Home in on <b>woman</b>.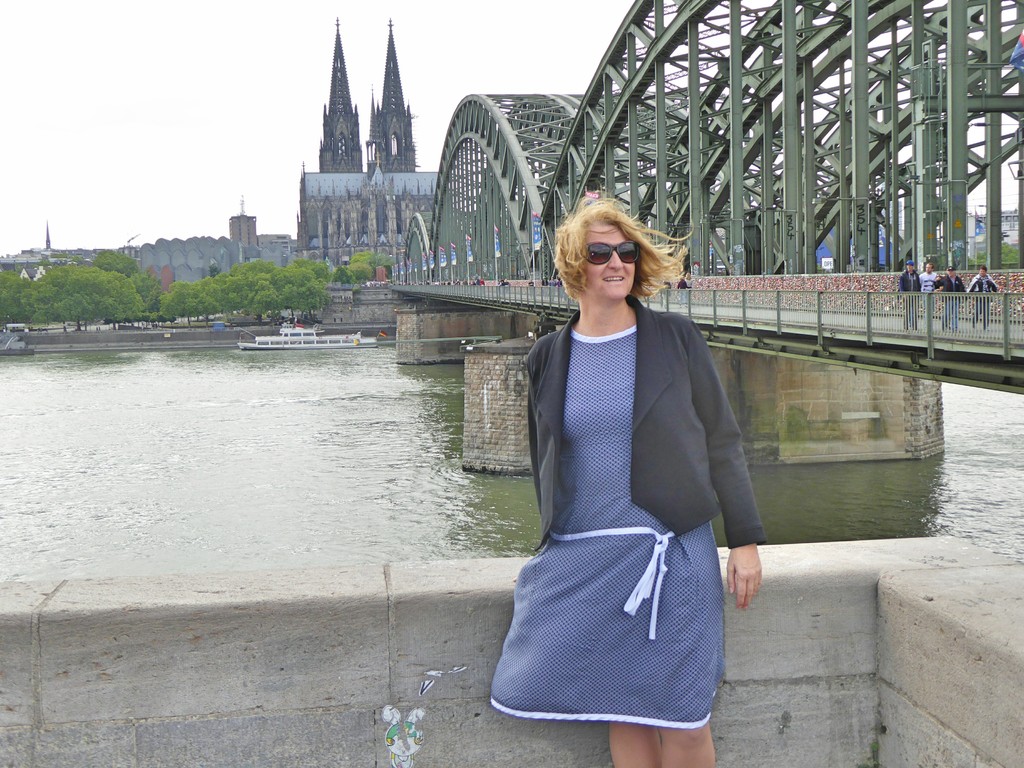
Homed in at {"x1": 477, "y1": 172, "x2": 760, "y2": 767}.
